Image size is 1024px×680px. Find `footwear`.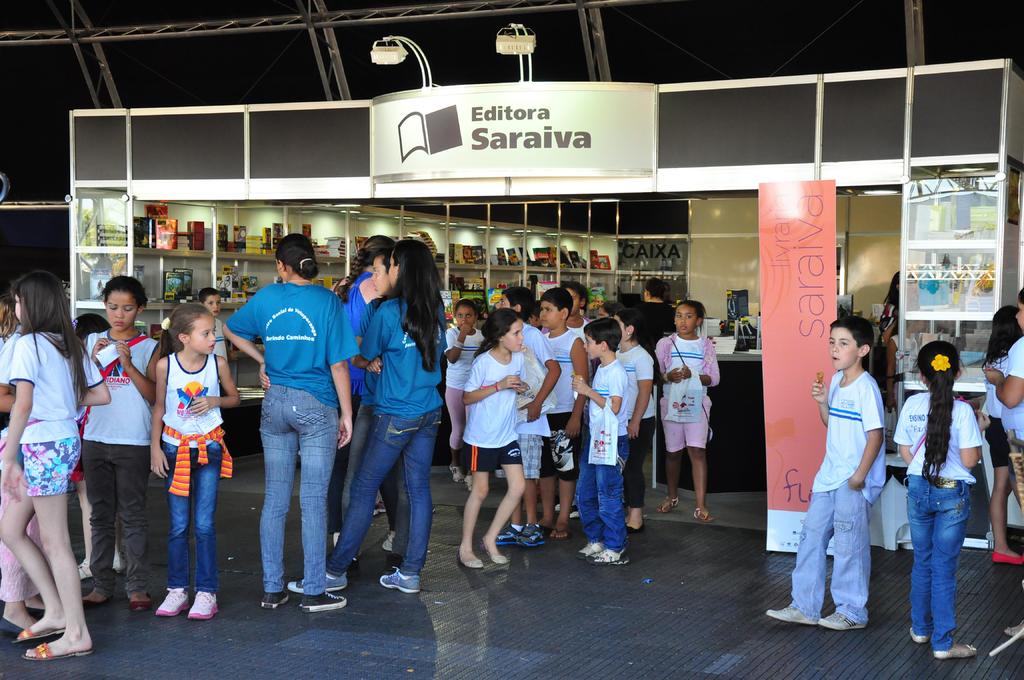
l=934, t=644, r=974, b=660.
